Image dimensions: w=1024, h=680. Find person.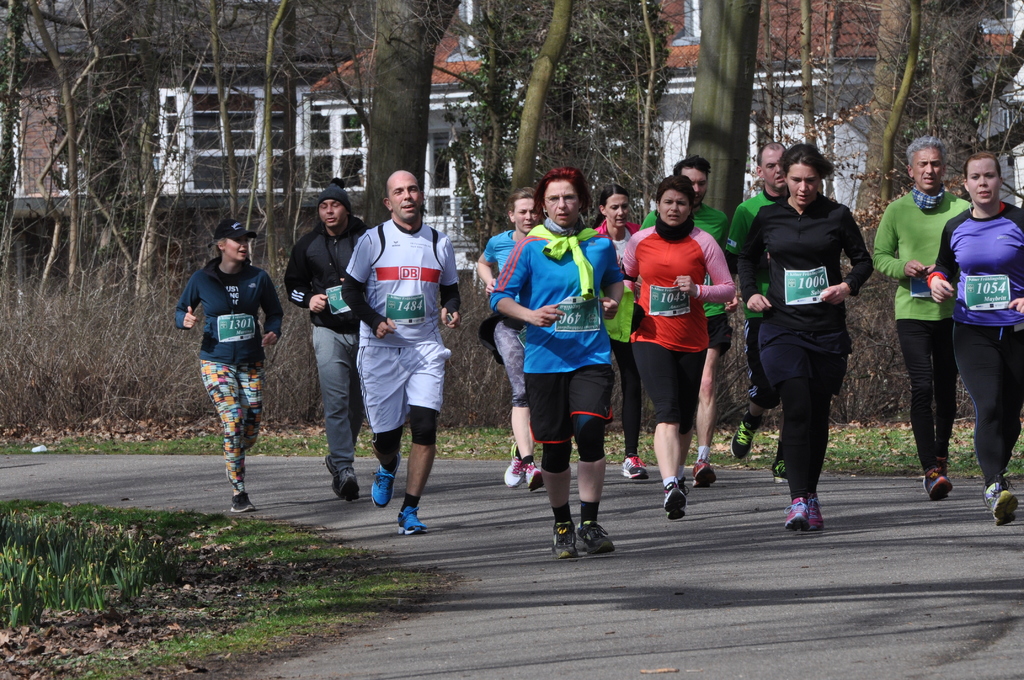
region(487, 164, 621, 561).
